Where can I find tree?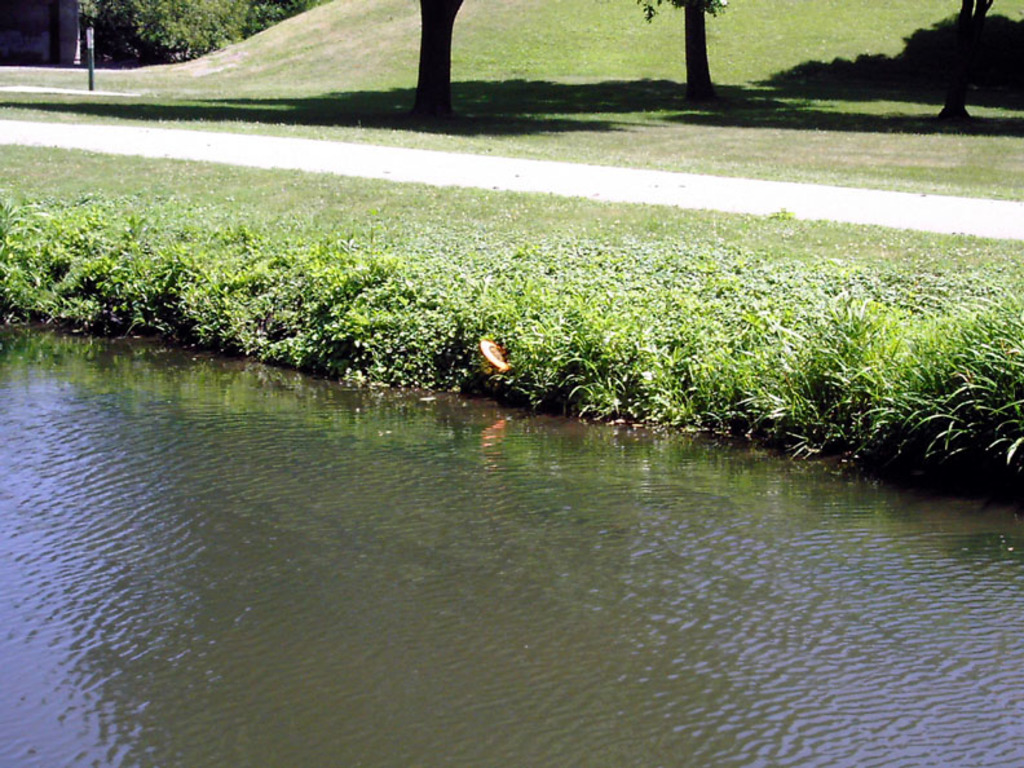
You can find it at 424 1 467 102.
